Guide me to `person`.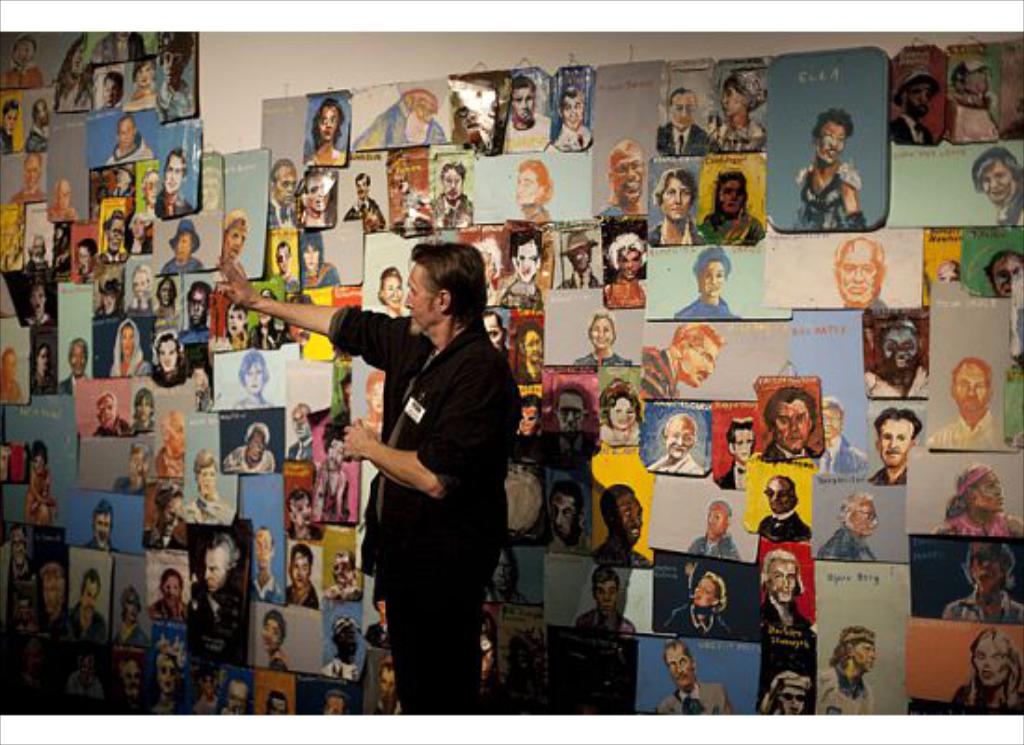
Guidance: 91 270 125 322.
